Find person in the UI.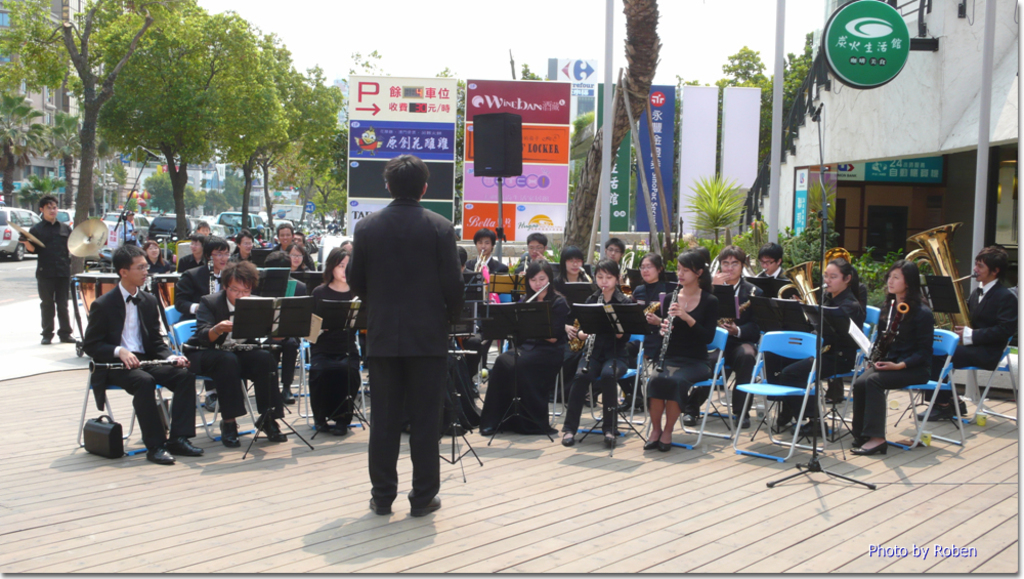
UI element at 555 264 640 452.
